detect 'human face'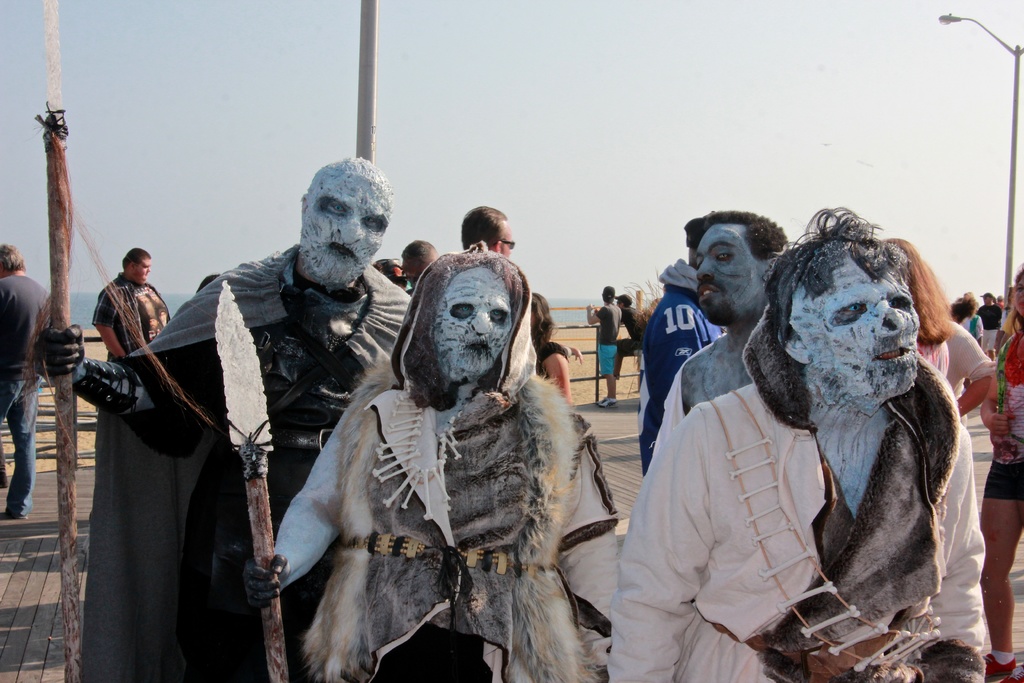
{"x1": 305, "y1": 162, "x2": 390, "y2": 278}
